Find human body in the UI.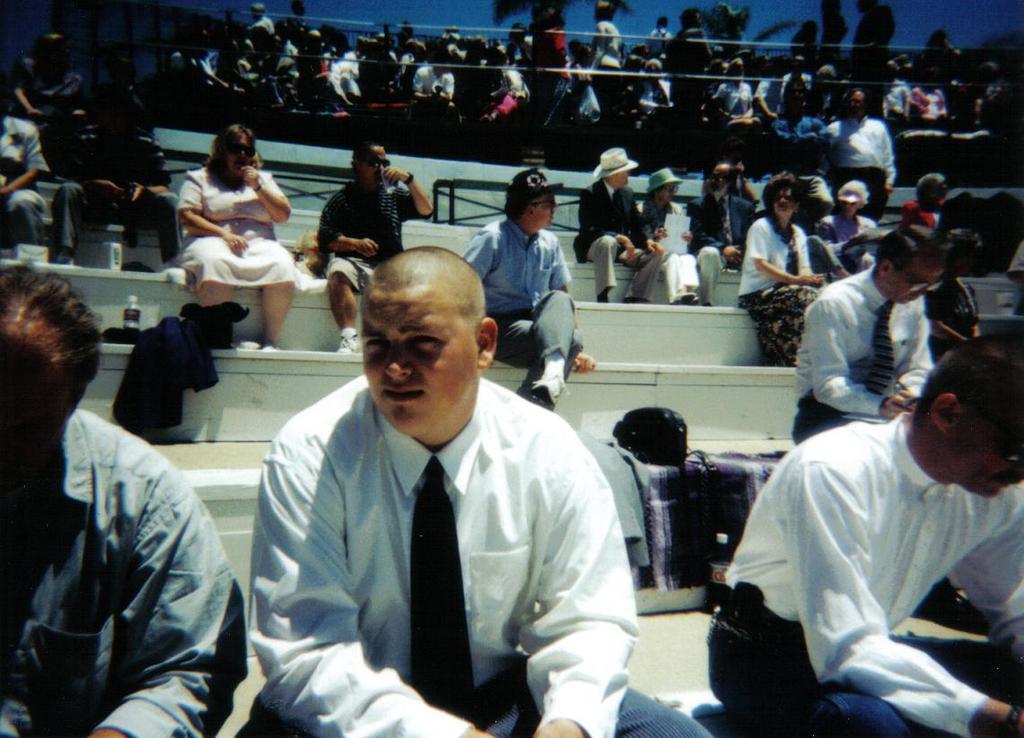
UI element at [x1=11, y1=32, x2=83, y2=119].
